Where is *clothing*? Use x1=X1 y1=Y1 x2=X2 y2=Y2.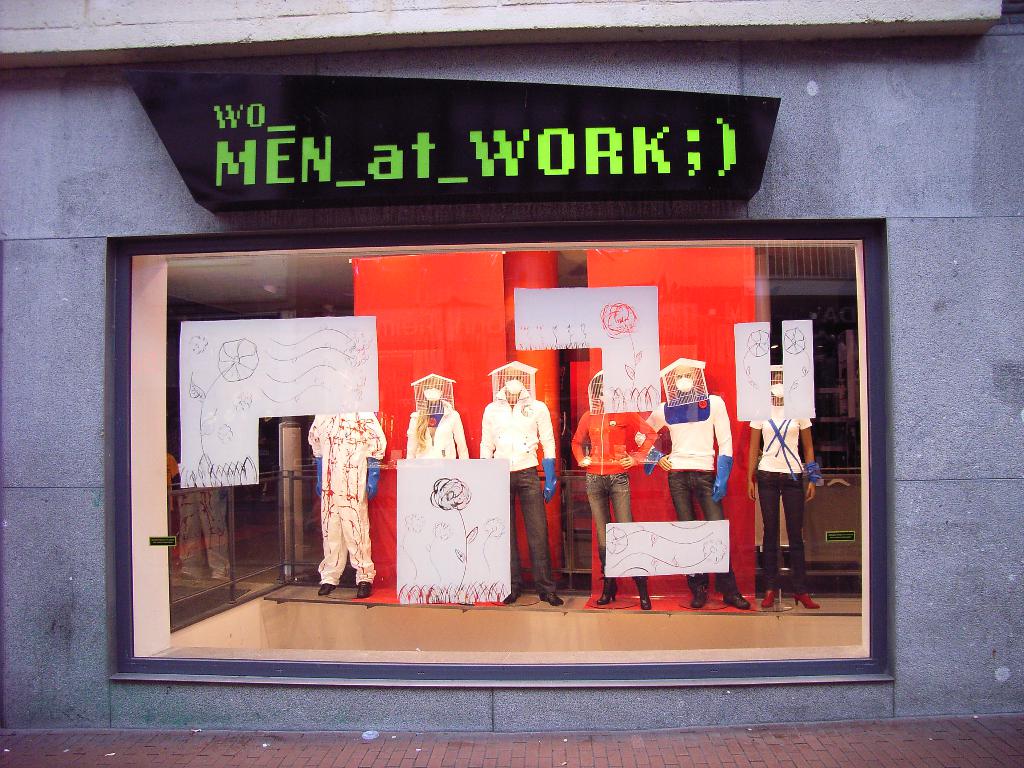
x1=746 y1=404 x2=812 y2=596.
